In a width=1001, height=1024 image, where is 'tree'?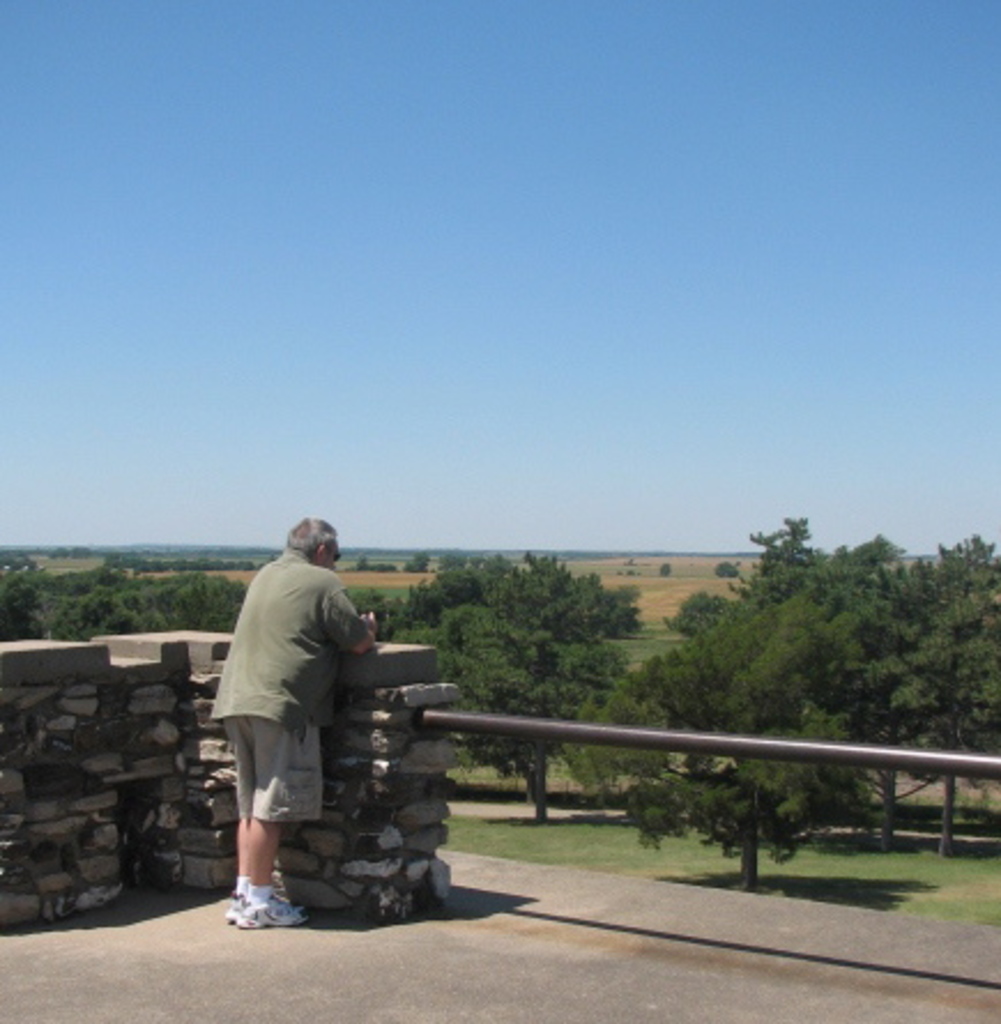
831/518/992/845.
